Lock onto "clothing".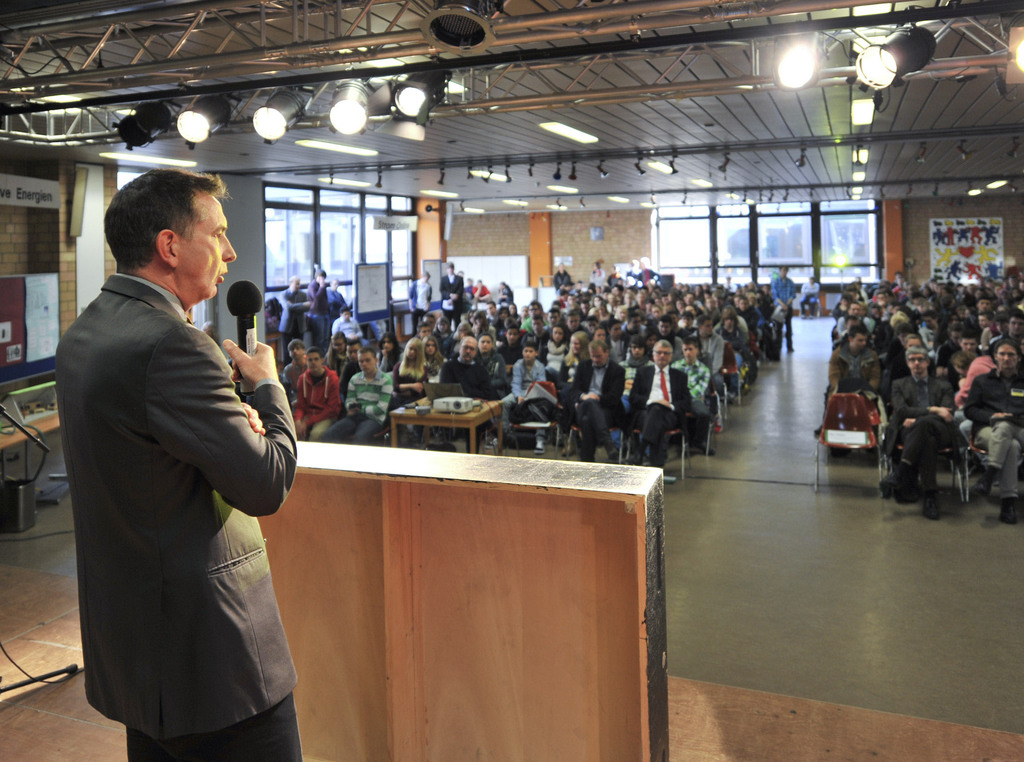
Locked: (329, 369, 397, 448).
